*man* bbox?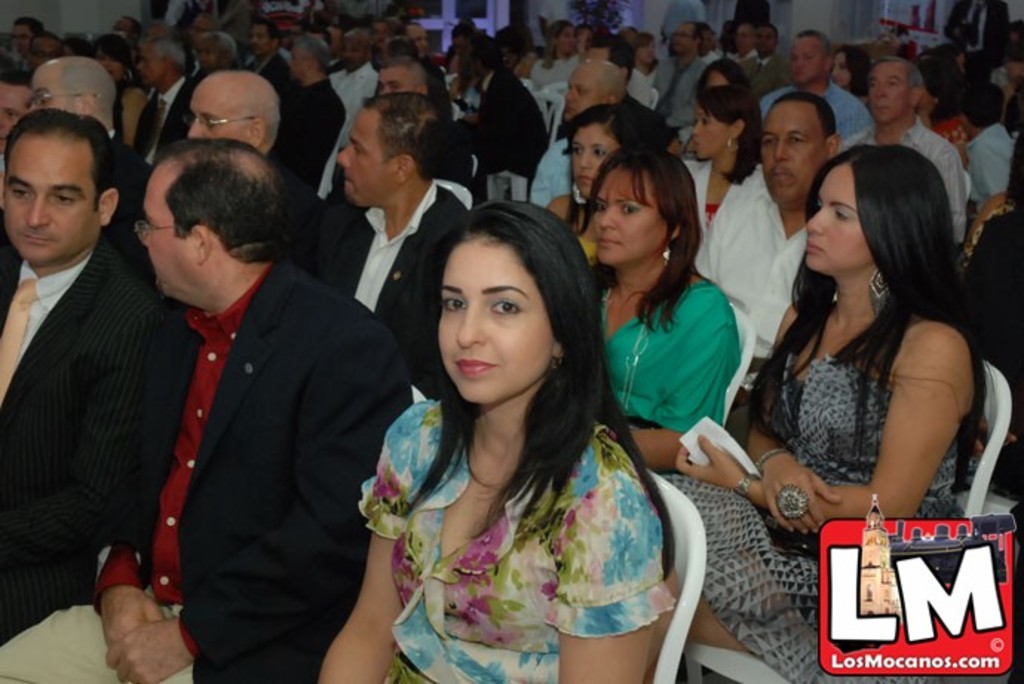
380, 56, 426, 96
